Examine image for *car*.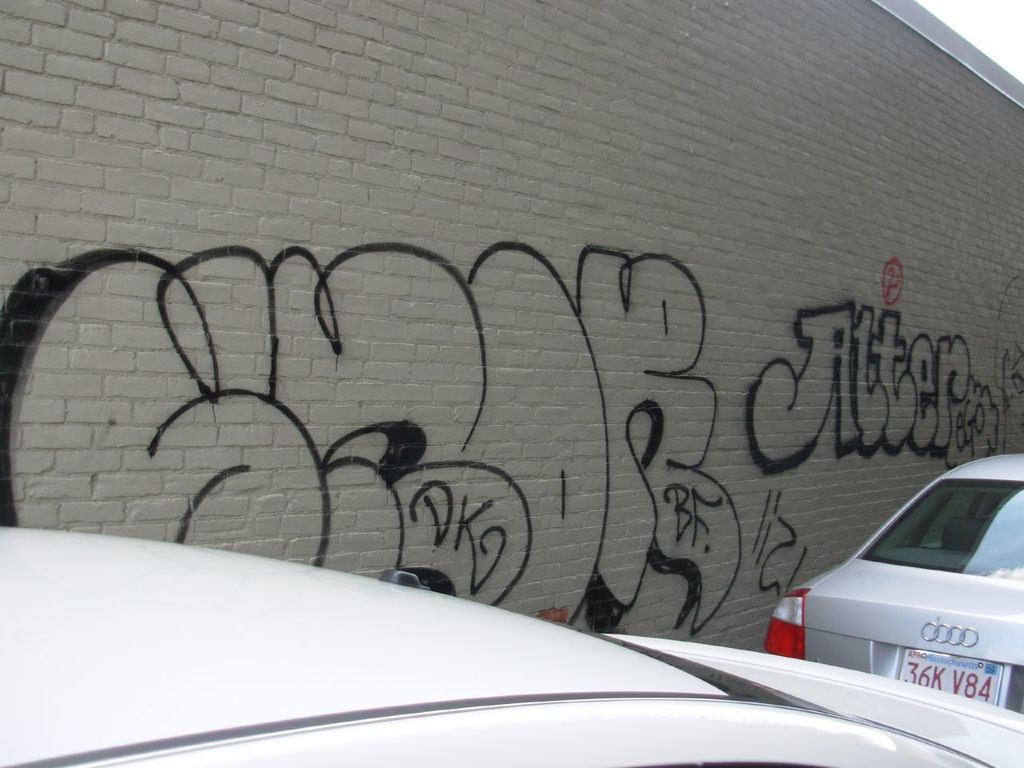
Examination result: locate(0, 522, 1023, 767).
